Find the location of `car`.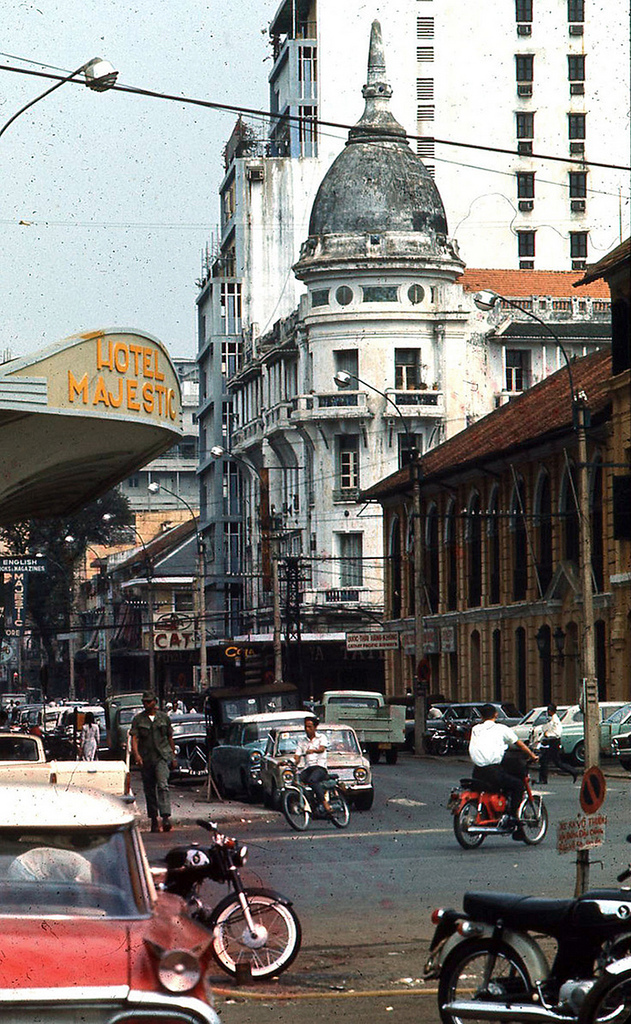
Location: 513:709:556:743.
